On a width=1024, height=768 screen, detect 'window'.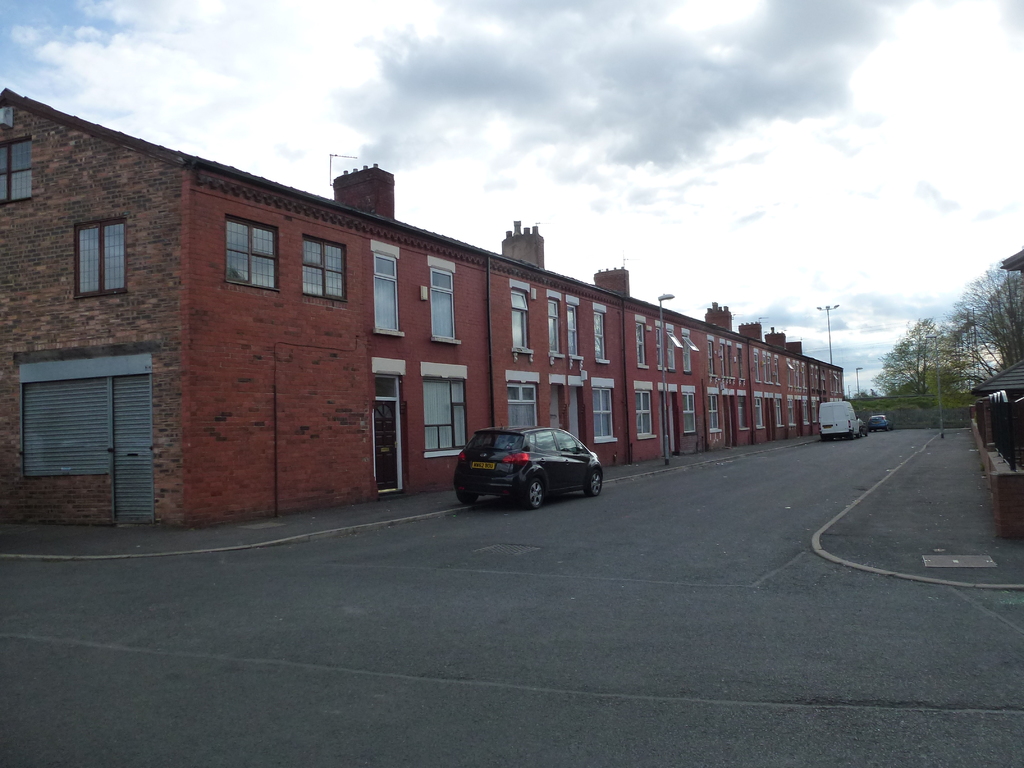
rect(504, 371, 540, 426).
